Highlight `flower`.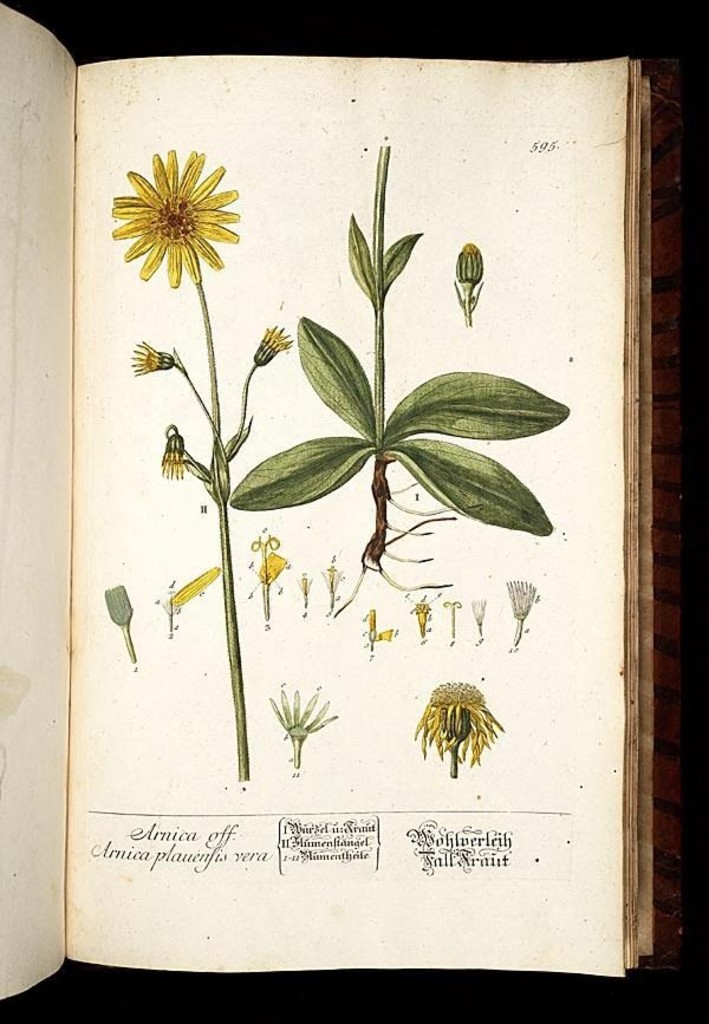
Highlighted region: locate(115, 136, 252, 285).
